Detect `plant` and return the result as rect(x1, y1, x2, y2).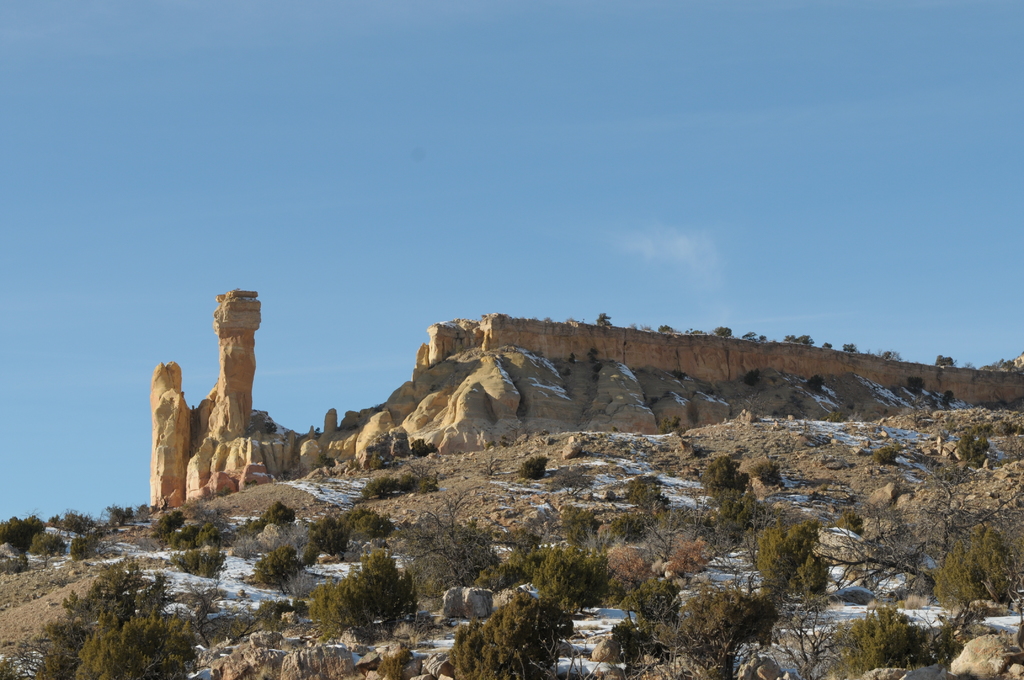
rect(961, 357, 976, 372).
